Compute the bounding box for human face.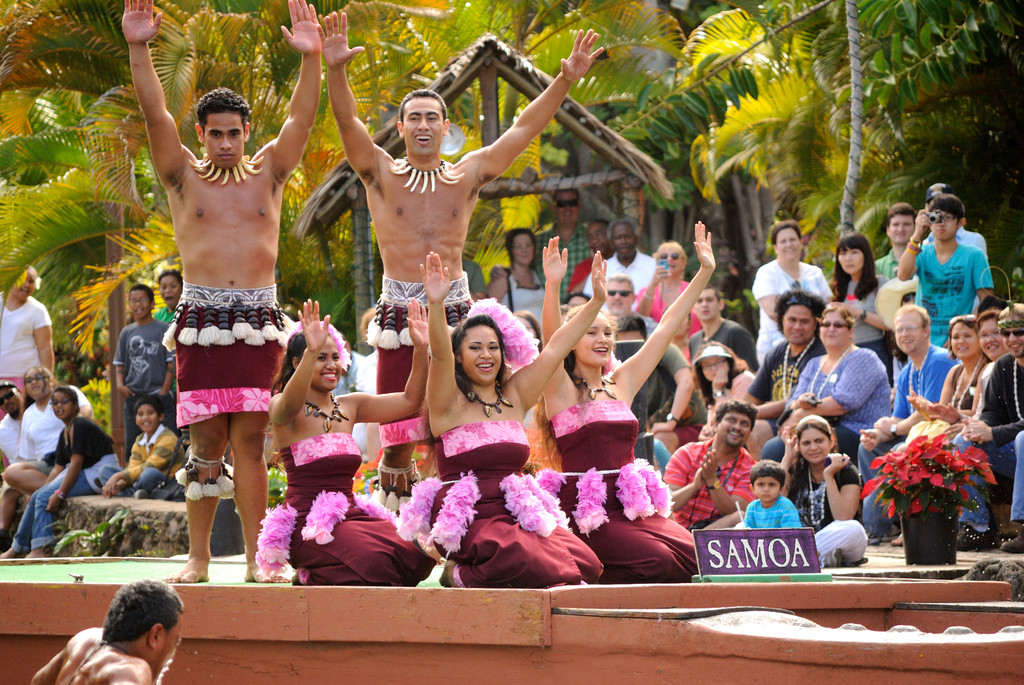
13/269/36/298.
